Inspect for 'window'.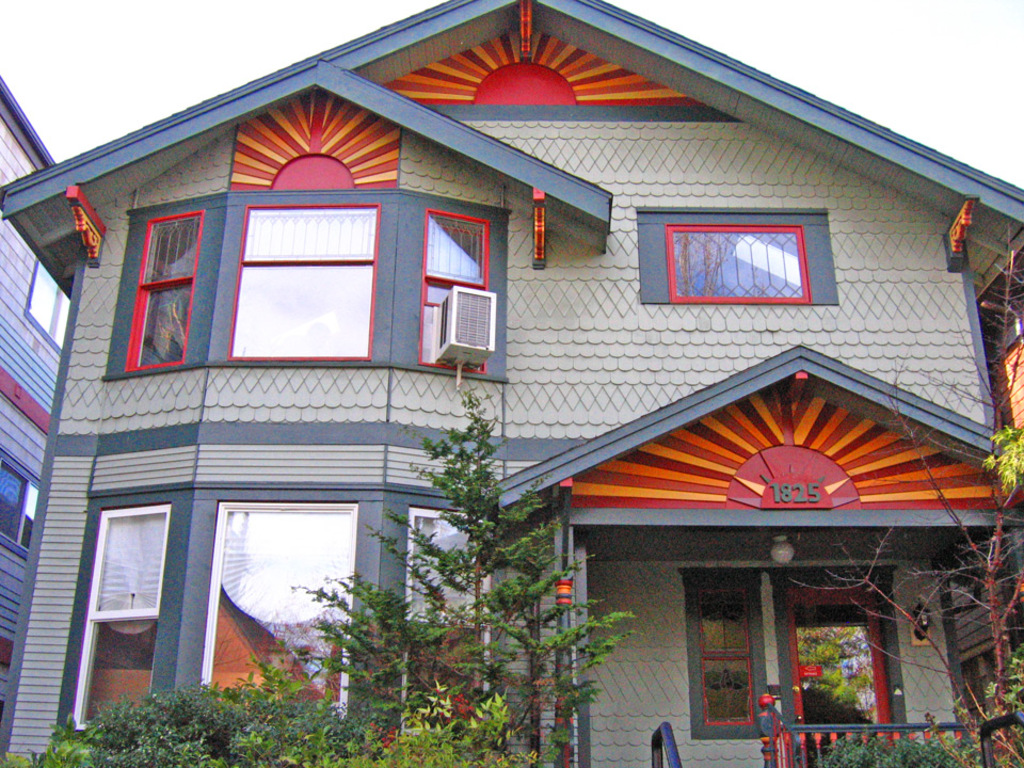
Inspection: 19:258:74:361.
